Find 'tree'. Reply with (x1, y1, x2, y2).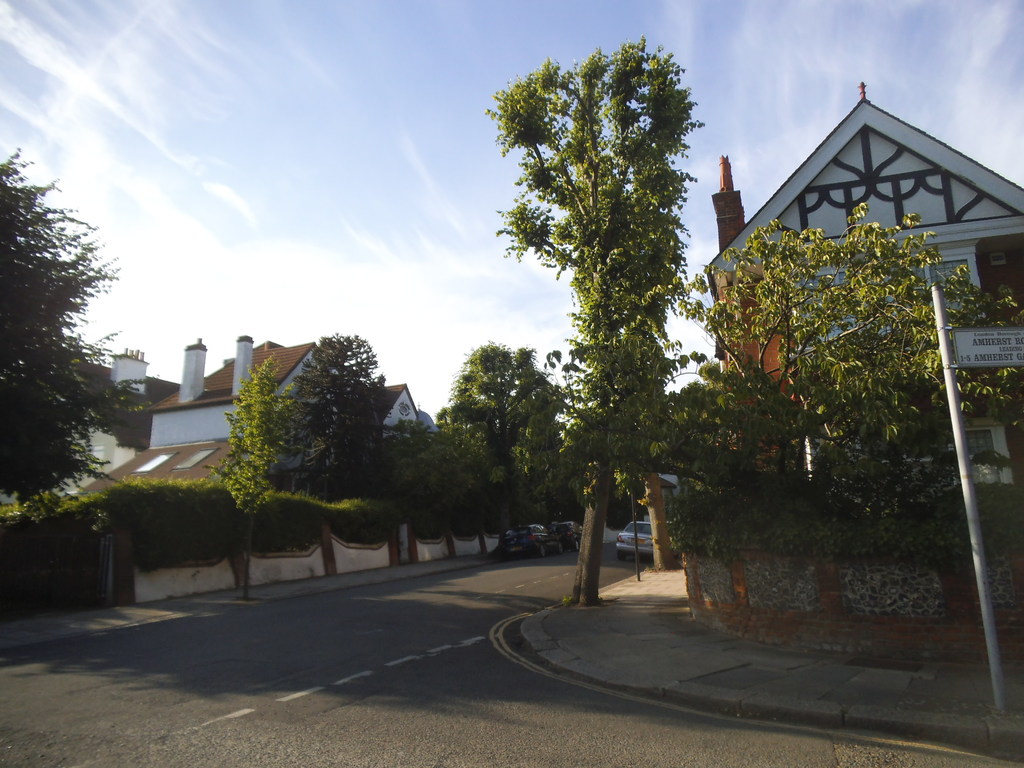
(208, 352, 294, 605).
